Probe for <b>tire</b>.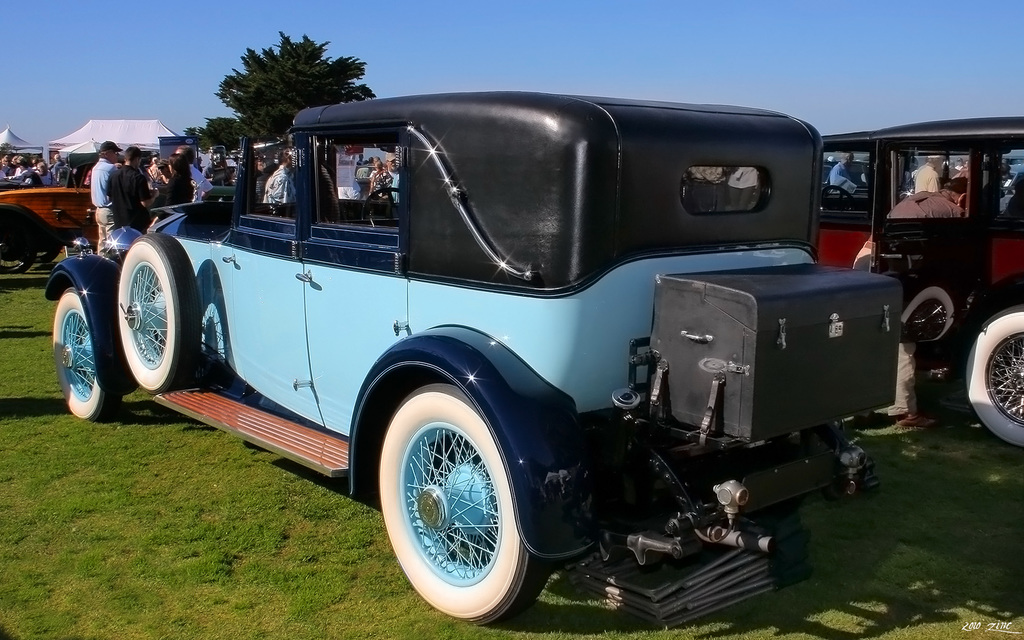
Probe result: [50, 286, 121, 421].
